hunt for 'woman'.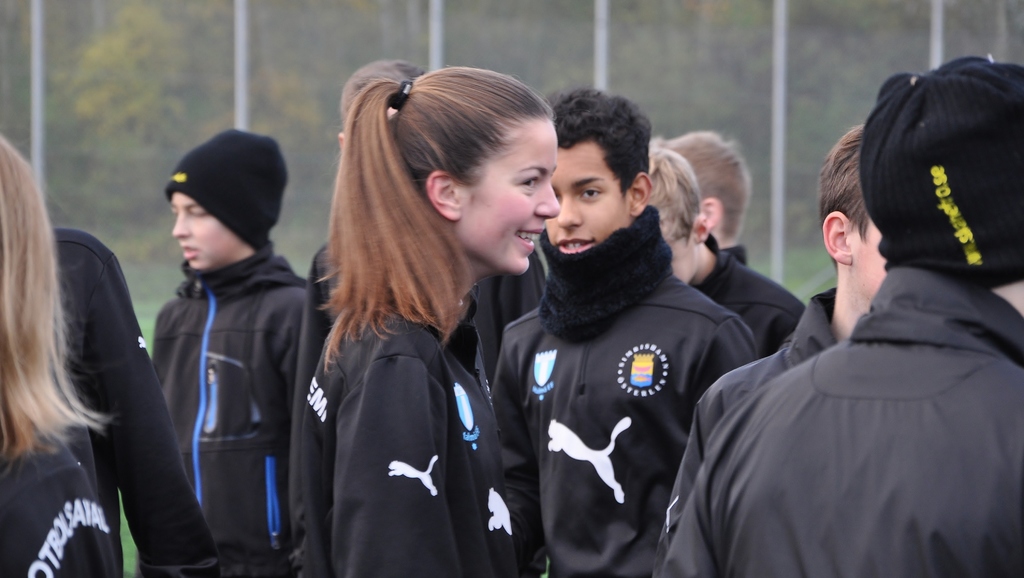
Hunted down at x1=284, y1=73, x2=540, y2=577.
